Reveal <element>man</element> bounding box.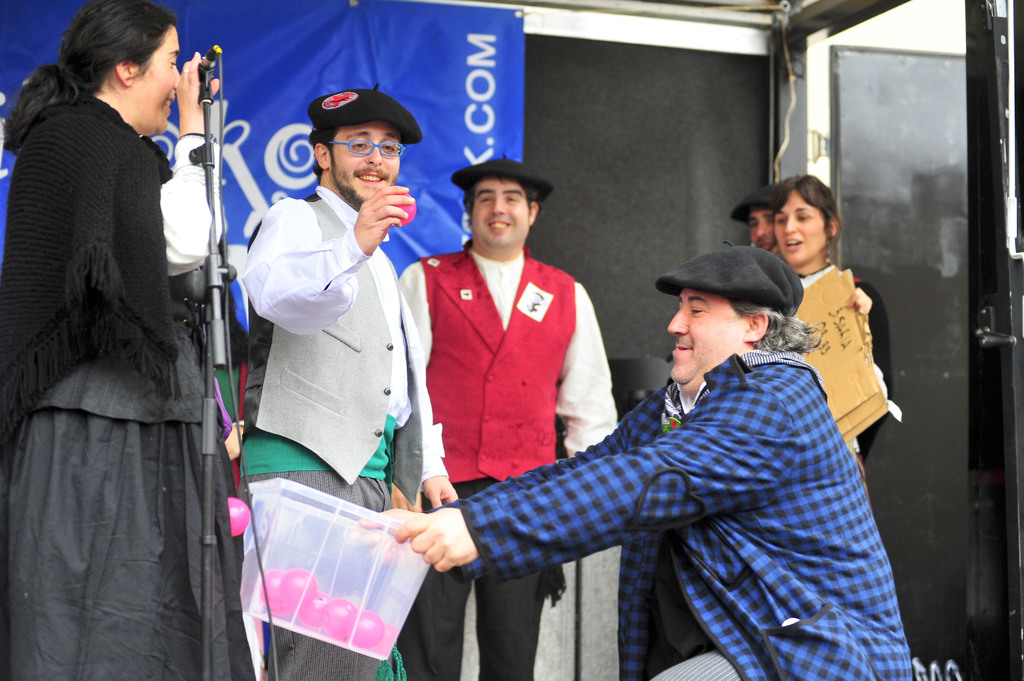
Revealed: bbox(239, 88, 459, 680).
